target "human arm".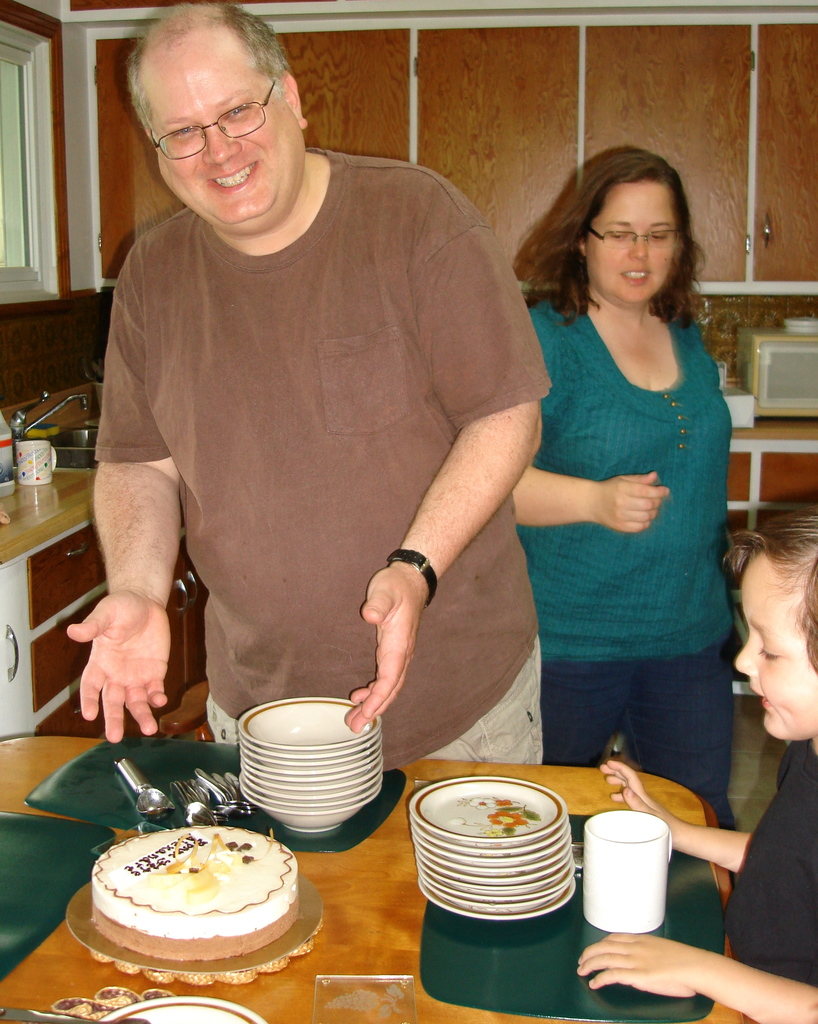
Target region: <region>597, 753, 756, 877</region>.
